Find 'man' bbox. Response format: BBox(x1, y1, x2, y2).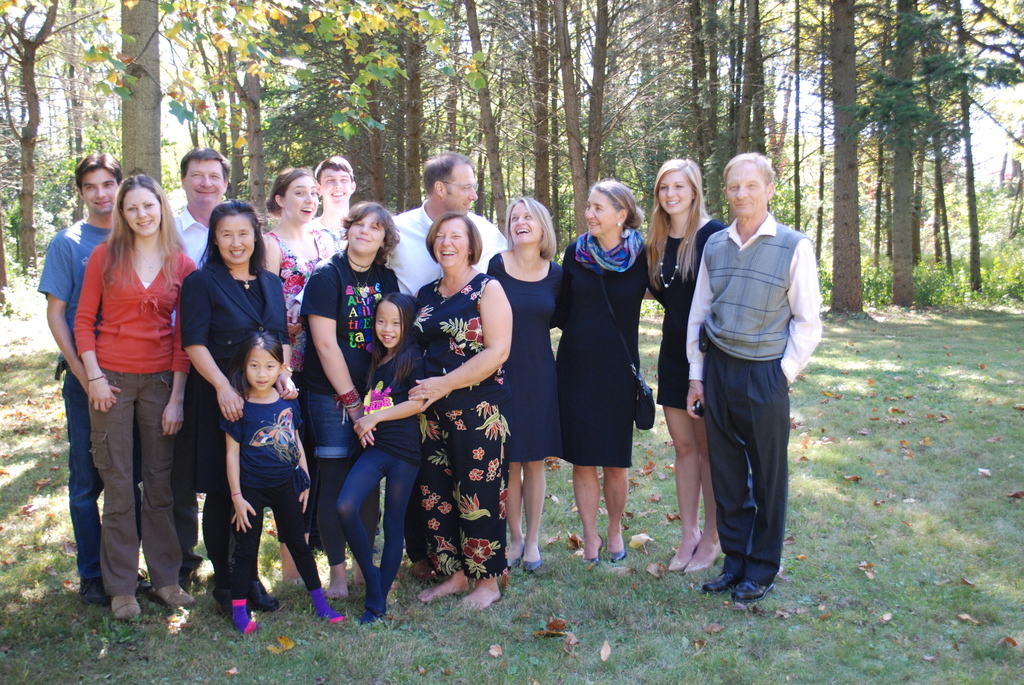
BBox(39, 149, 157, 603).
